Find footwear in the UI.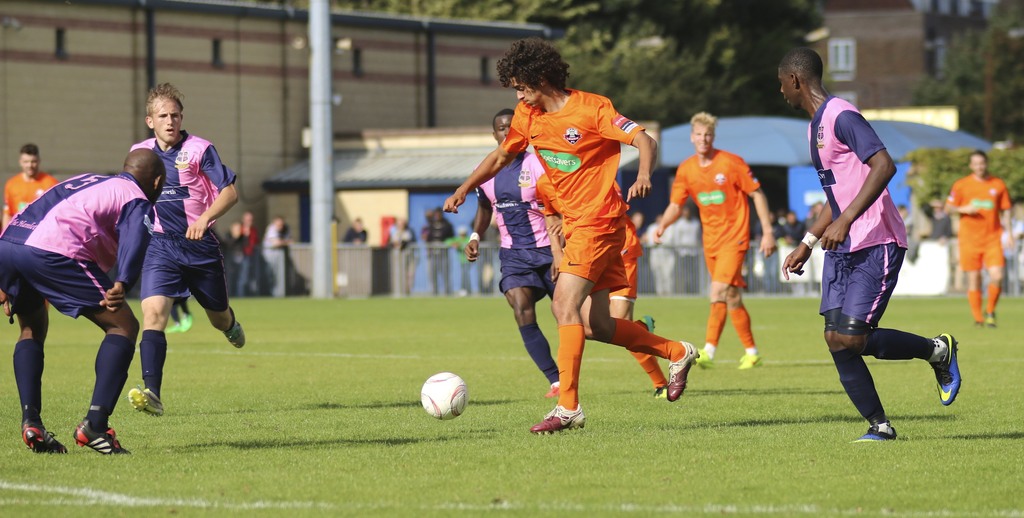
UI element at Rect(528, 406, 583, 438).
